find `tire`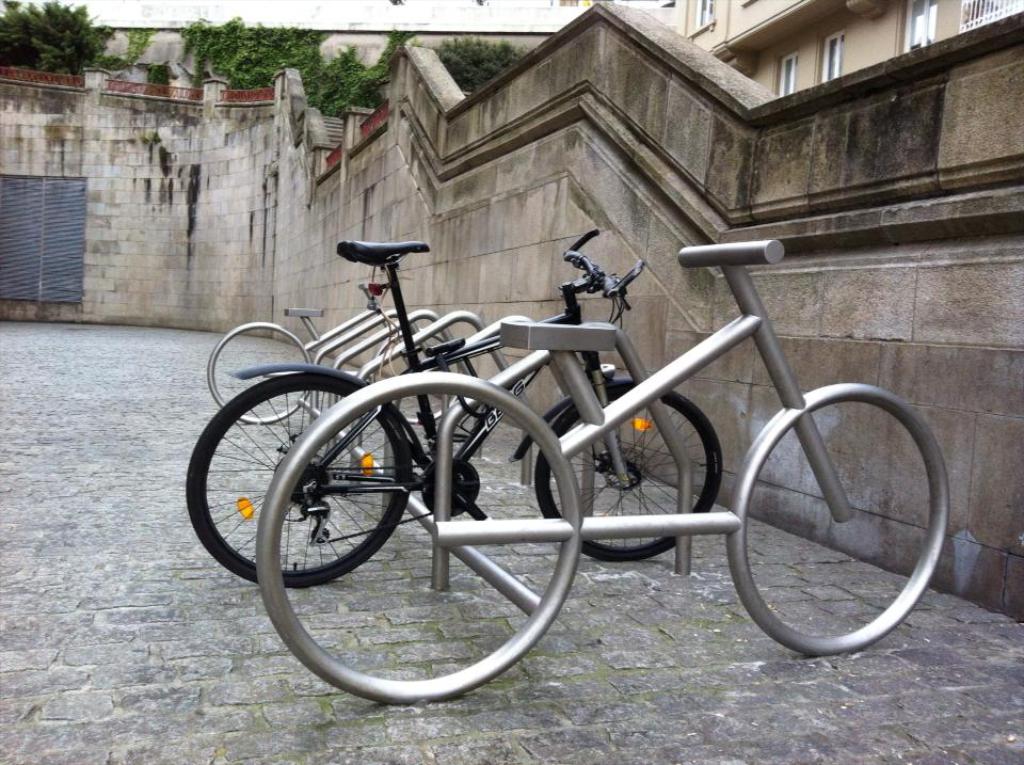
region(205, 320, 315, 424)
